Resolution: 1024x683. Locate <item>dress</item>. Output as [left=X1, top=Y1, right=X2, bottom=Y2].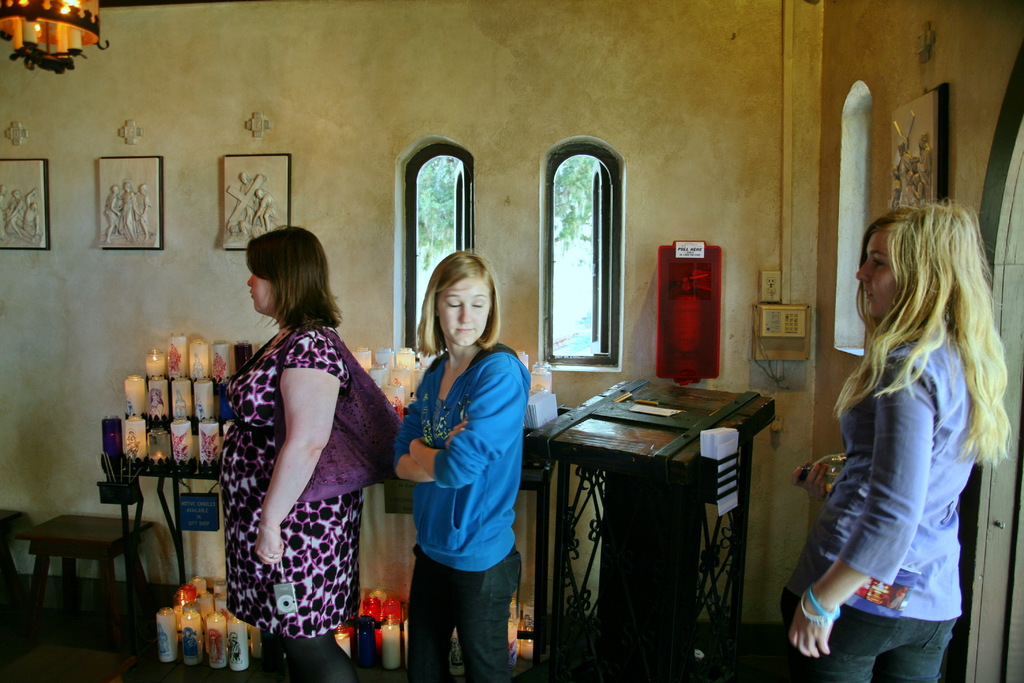
[left=215, top=323, right=361, bottom=638].
